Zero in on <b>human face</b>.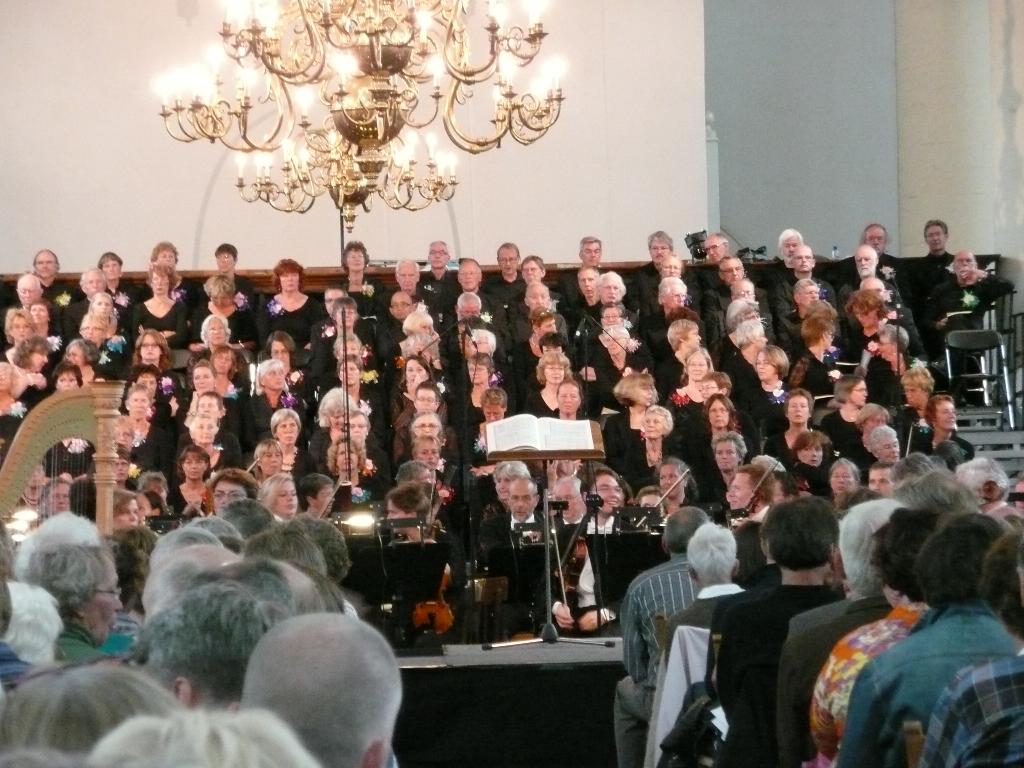
Zeroed in: {"x1": 863, "y1": 282, "x2": 886, "y2": 299}.
